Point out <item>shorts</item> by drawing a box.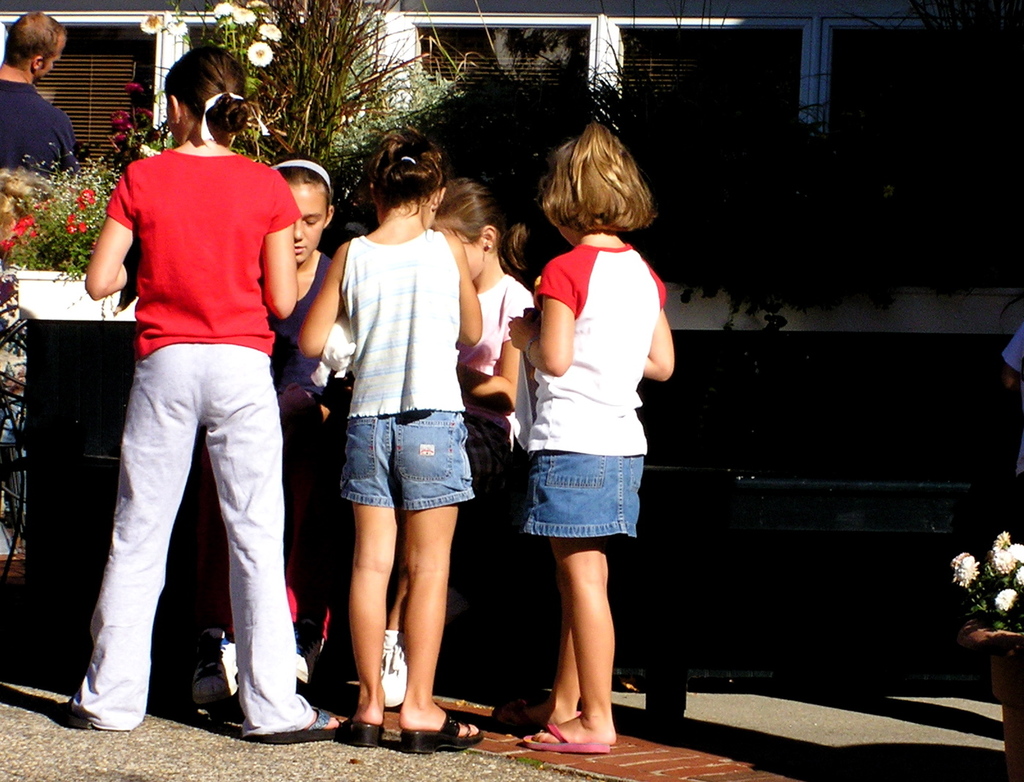
l=525, t=447, r=648, b=537.
